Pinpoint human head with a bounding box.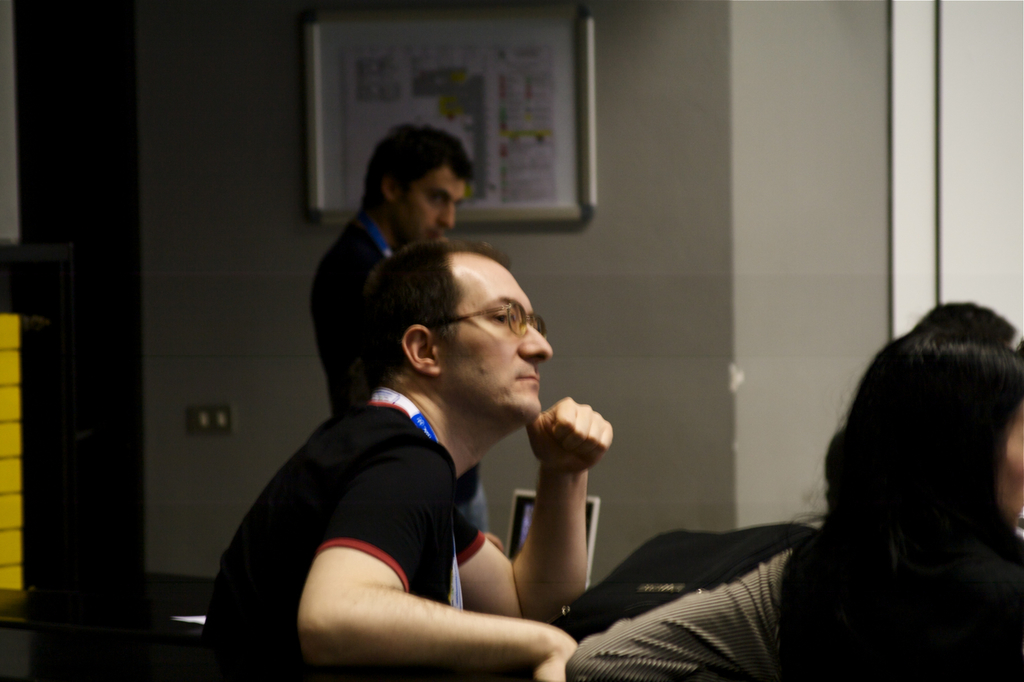
353, 121, 470, 237.
